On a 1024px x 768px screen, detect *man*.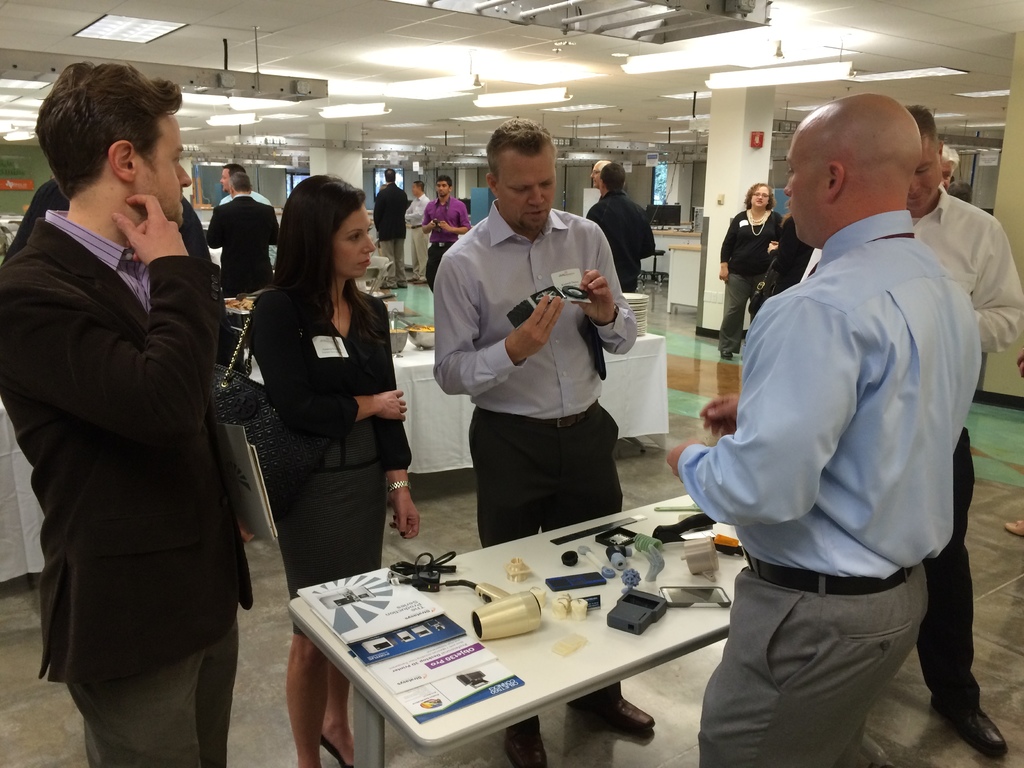
box(213, 159, 278, 212).
